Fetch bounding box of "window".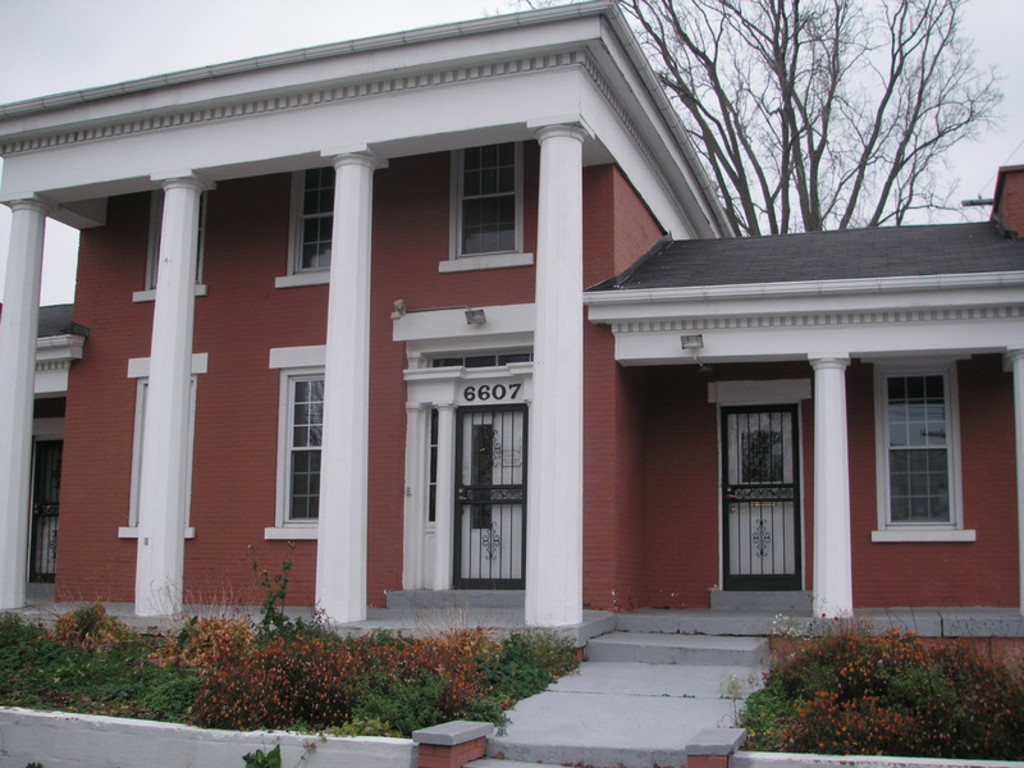
Bbox: box(436, 141, 532, 271).
